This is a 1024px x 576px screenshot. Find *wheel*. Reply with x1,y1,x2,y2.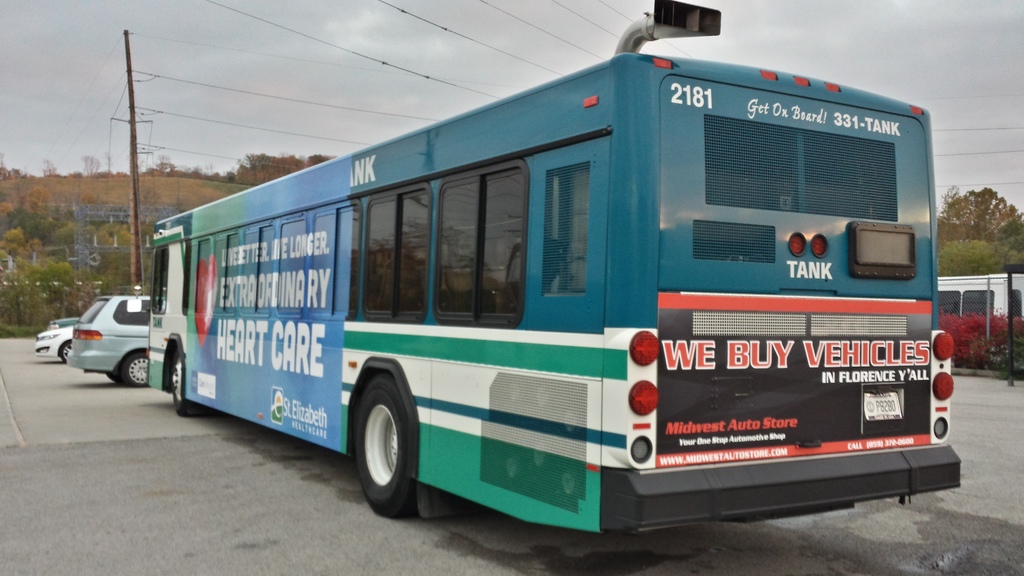
121,352,150,387.
